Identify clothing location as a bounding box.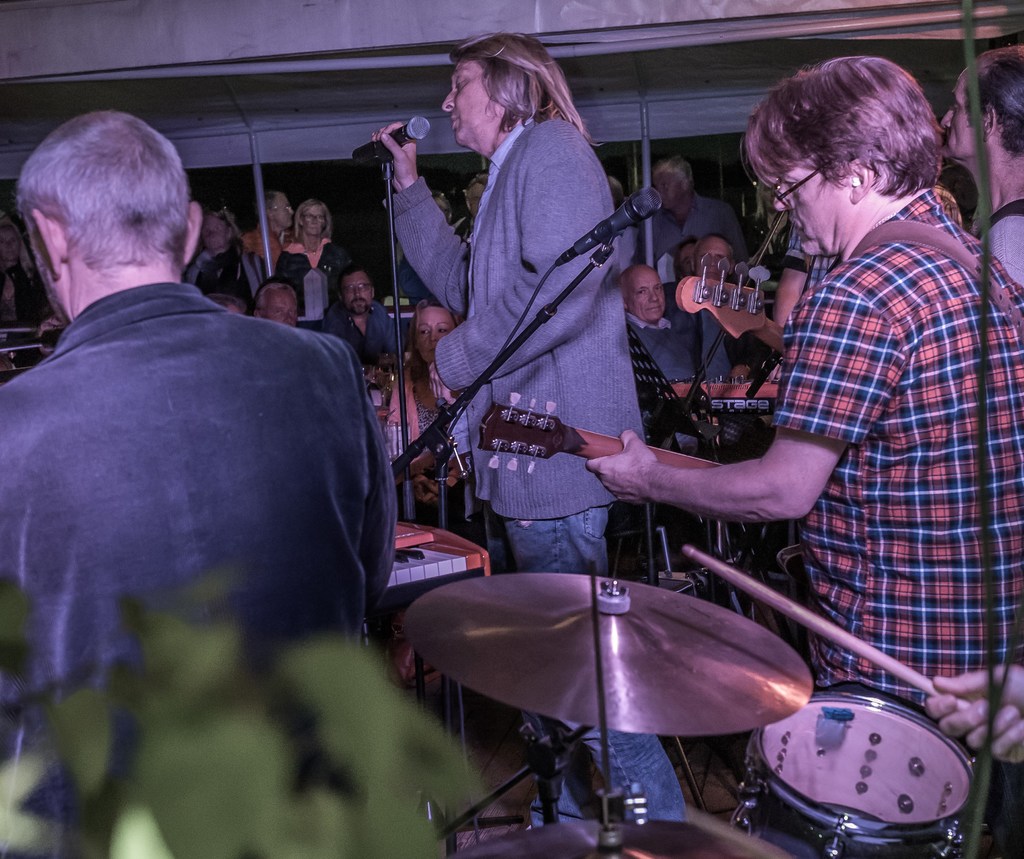
367:109:686:831.
